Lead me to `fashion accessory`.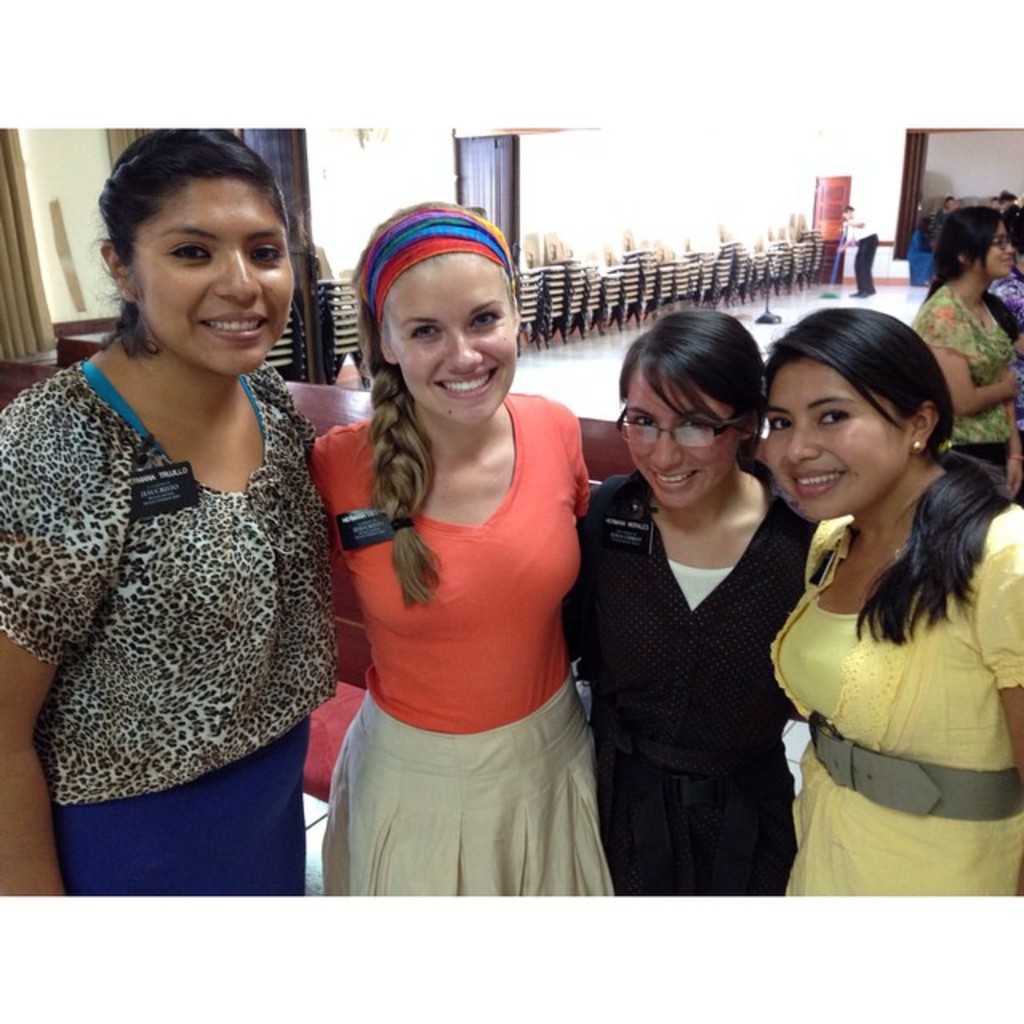
Lead to bbox=(371, 213, 509, 326).
